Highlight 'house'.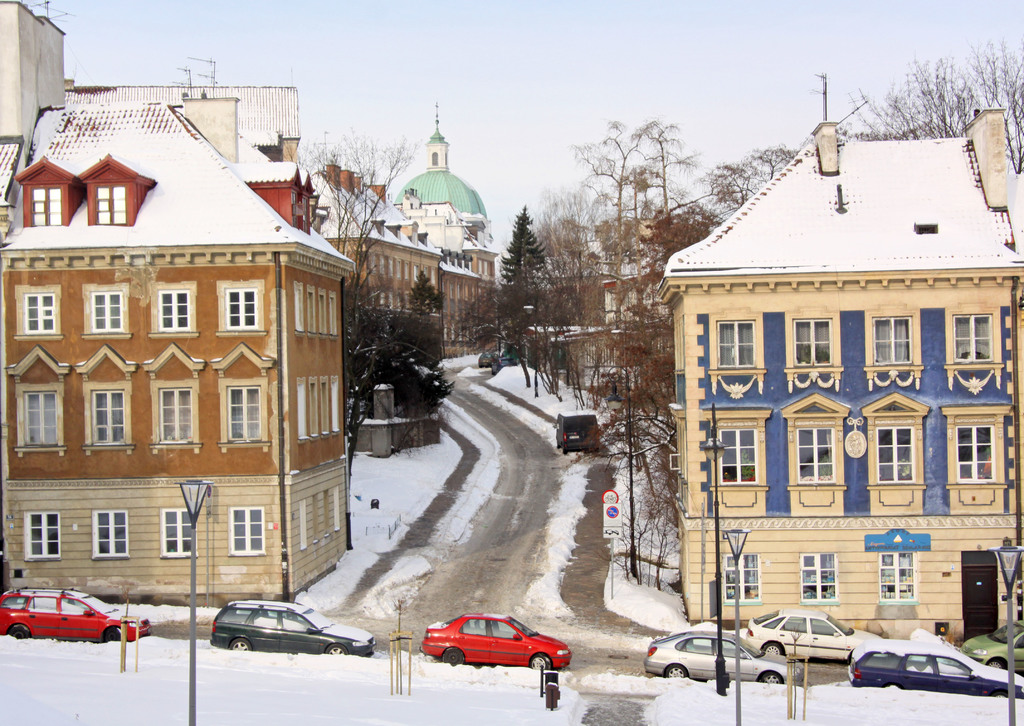
Highlighted region: (304,159,442,360).
